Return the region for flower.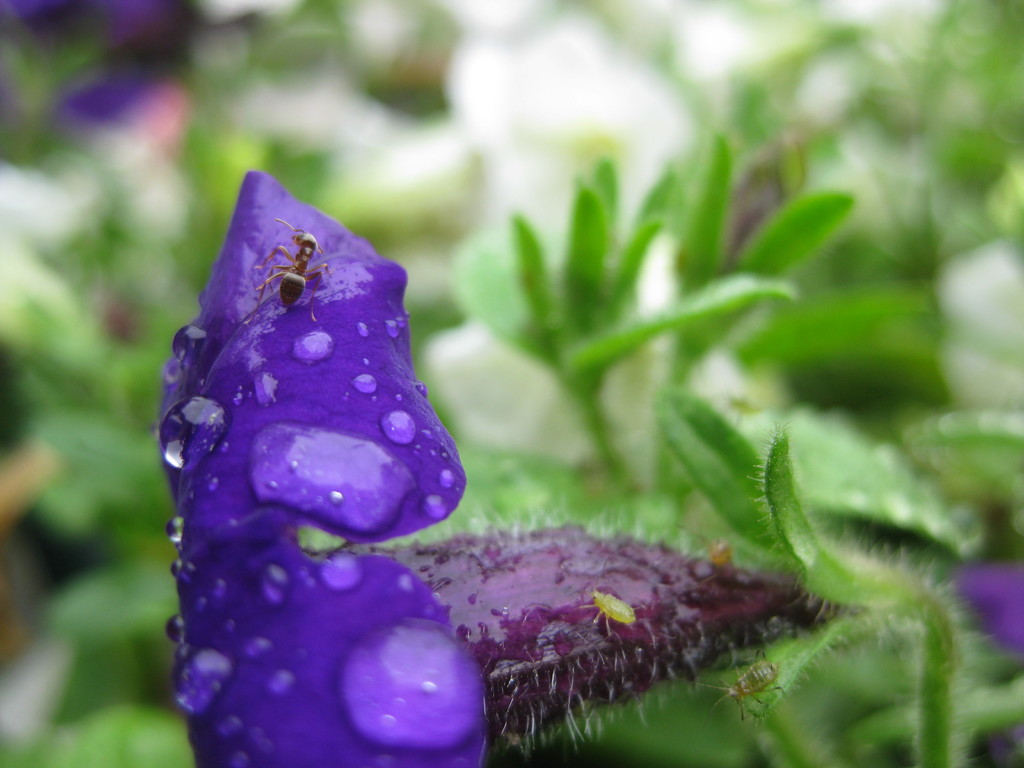
(138, 170, 864, 753).
